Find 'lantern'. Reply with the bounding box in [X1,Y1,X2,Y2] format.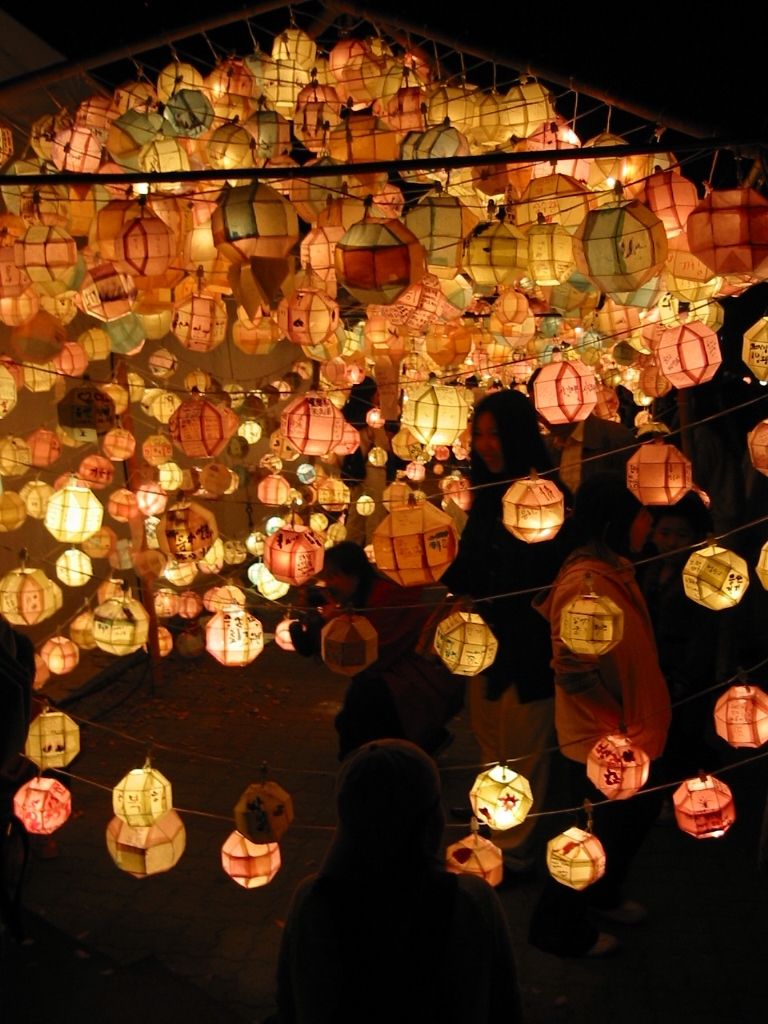
[215,584,245,609].
